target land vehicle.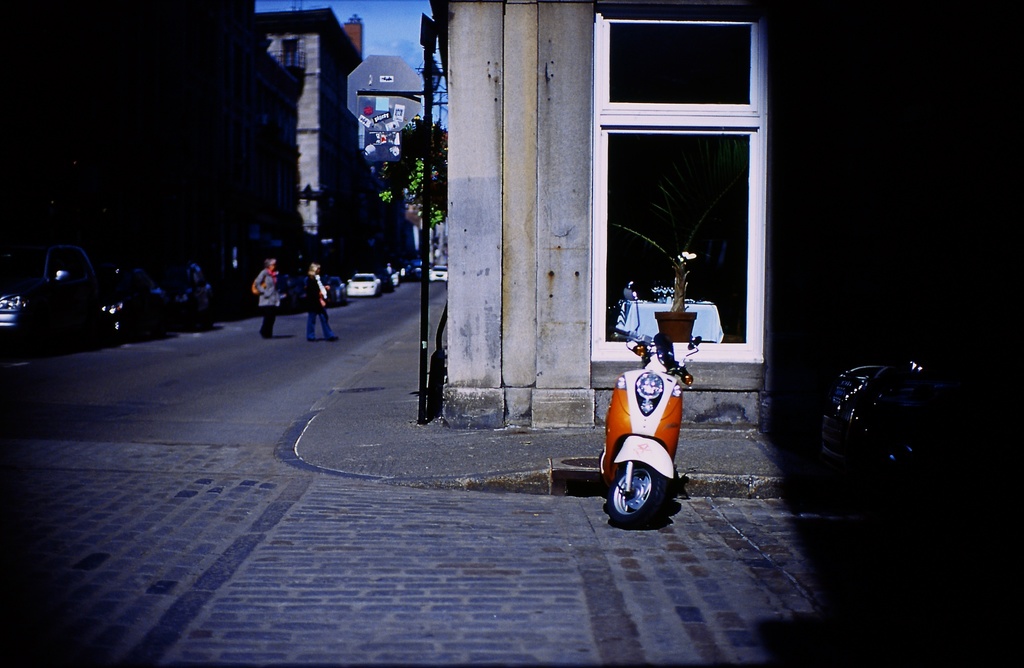
Target region: pyautogui.locateOnScreen(819, 360, 945, 492).
